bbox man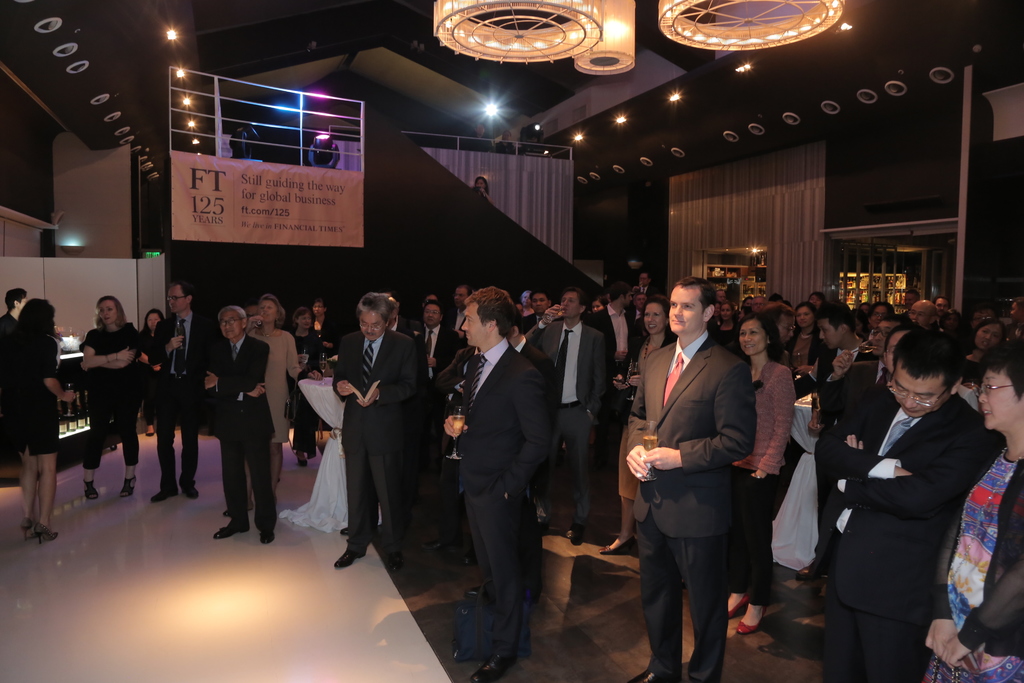
148:280:213:497
